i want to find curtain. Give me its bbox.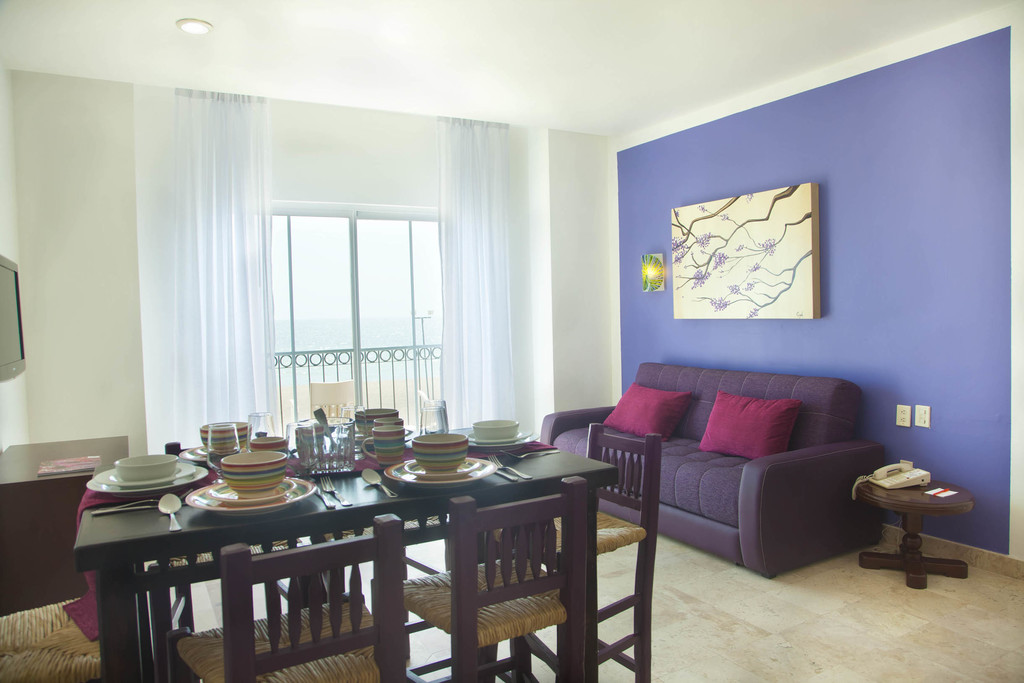
x1=432, y1=113, x2=525, y2=430.
